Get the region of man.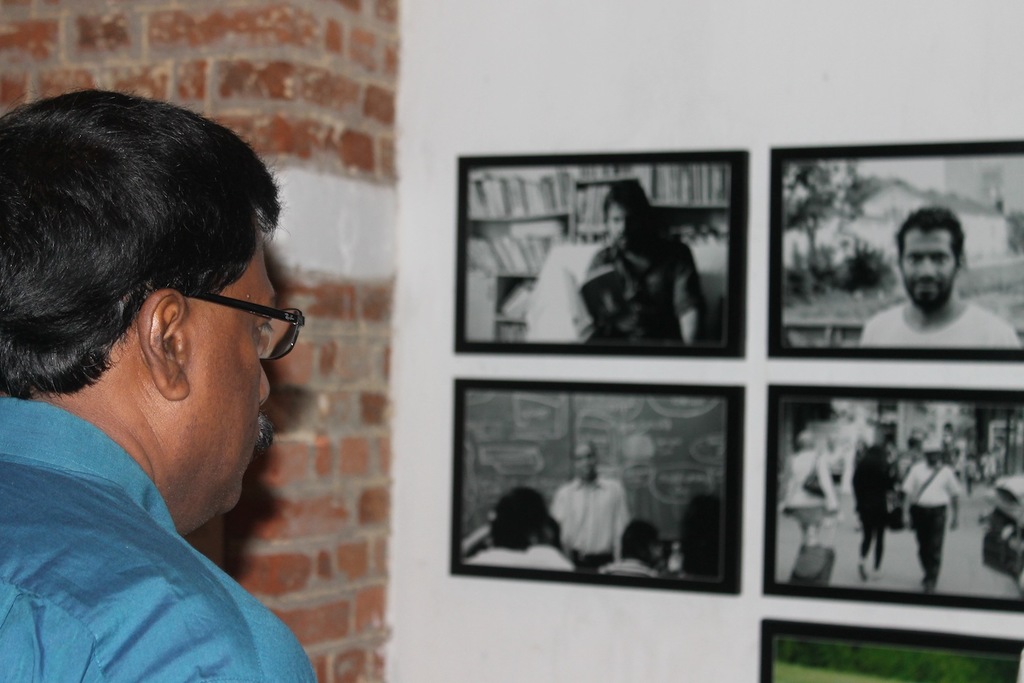
left=579, top=179, right=710, bottom=346.
